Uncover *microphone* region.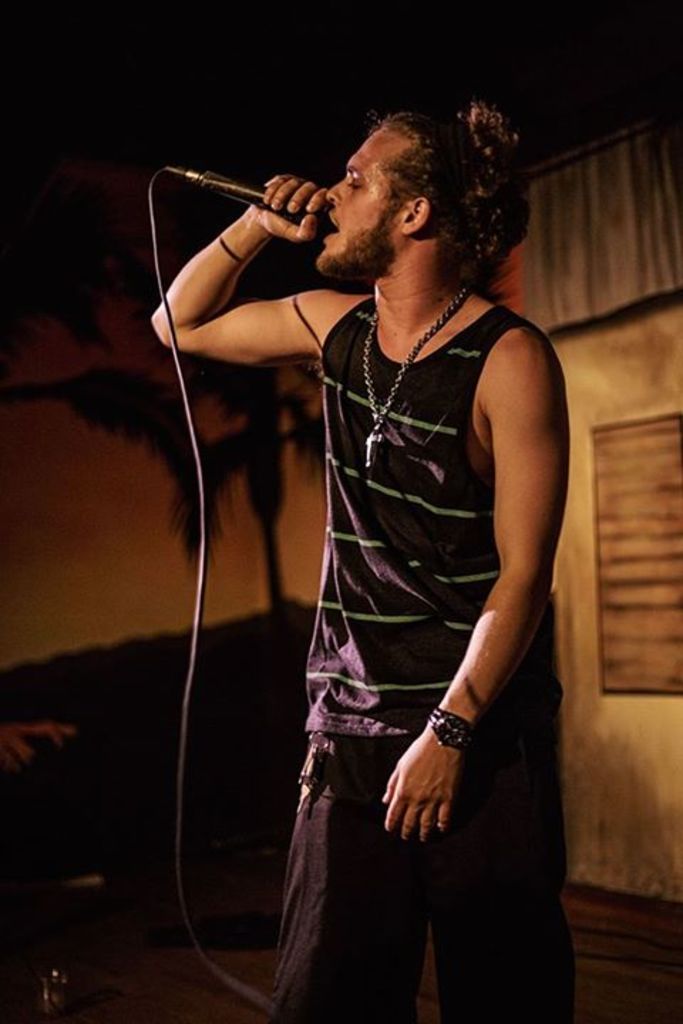
Uncovered: locate(151, 142, 376, 242).
